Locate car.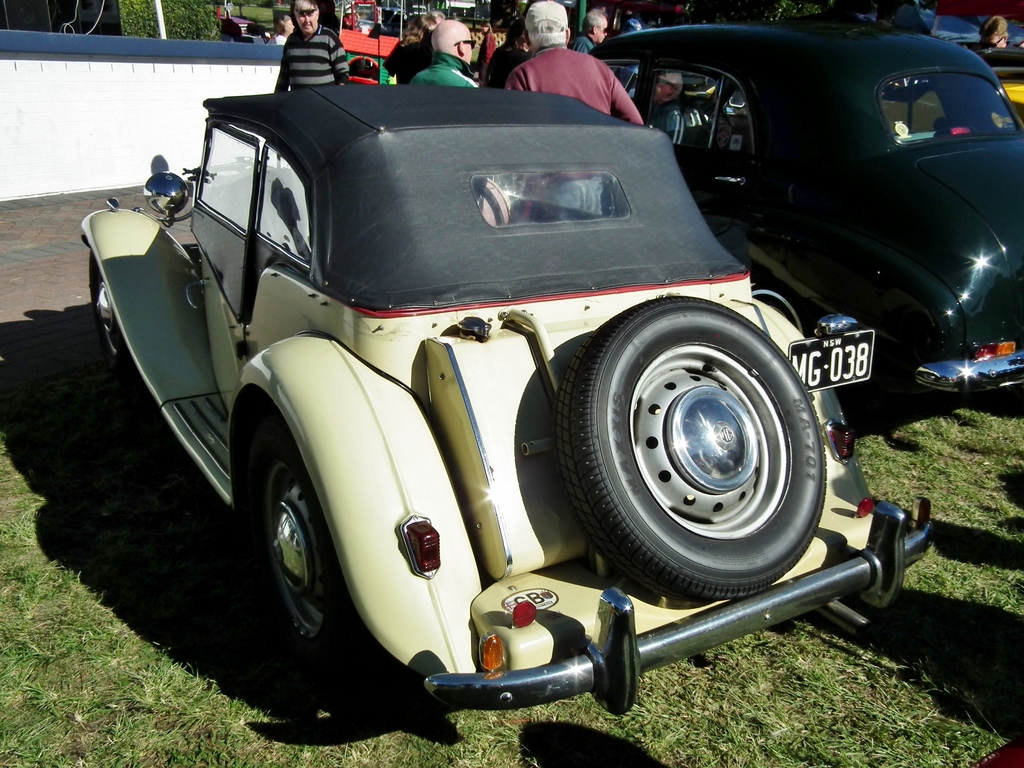
Bounding box: (x1=81, y1=76, x2=929, y2=721).
